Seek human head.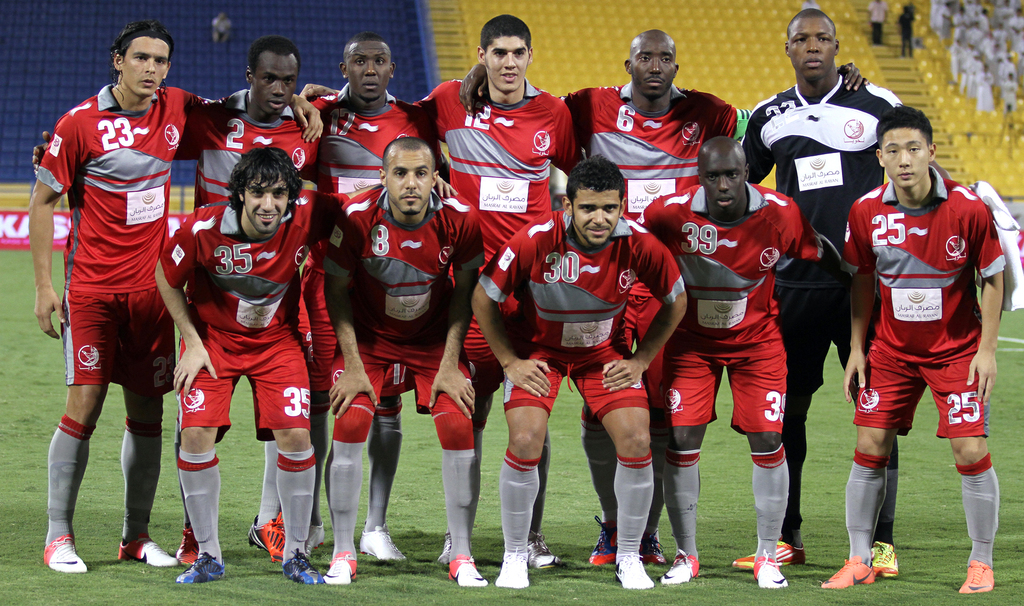
<region>109, 19, 173, 103</region>.
